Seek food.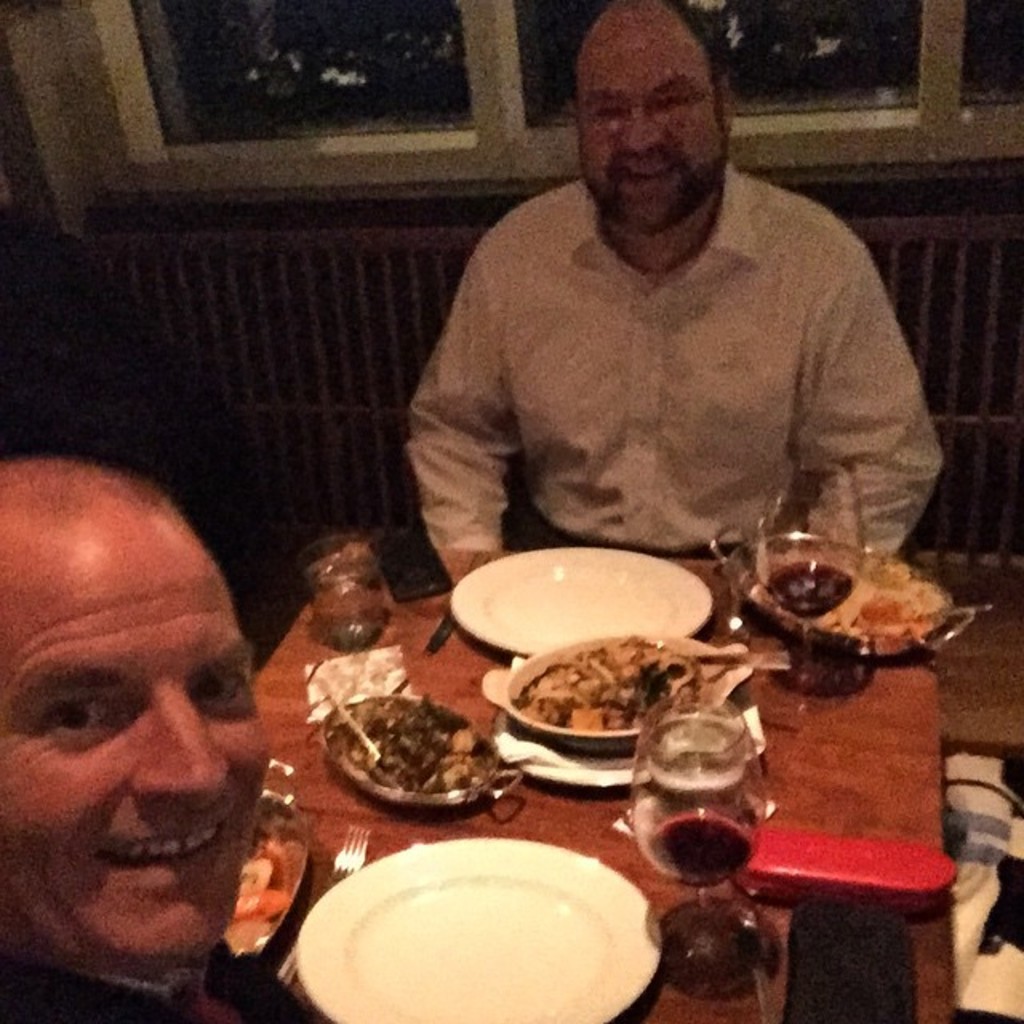
BBox(746, 546, 949, 654).
